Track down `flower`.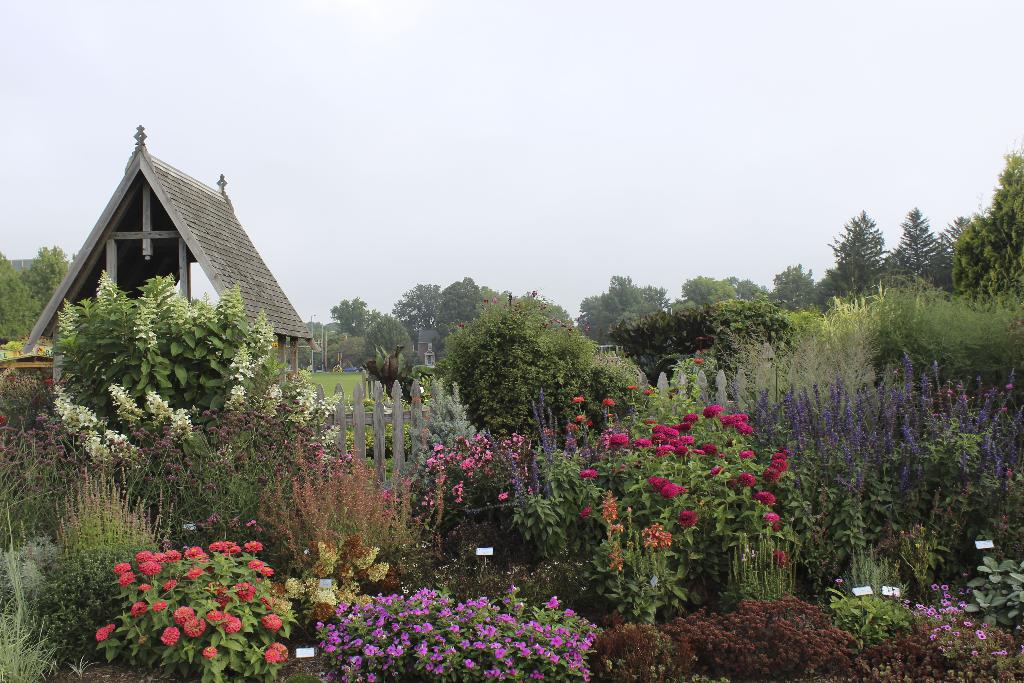
Tracked to 649:479:665:493.
